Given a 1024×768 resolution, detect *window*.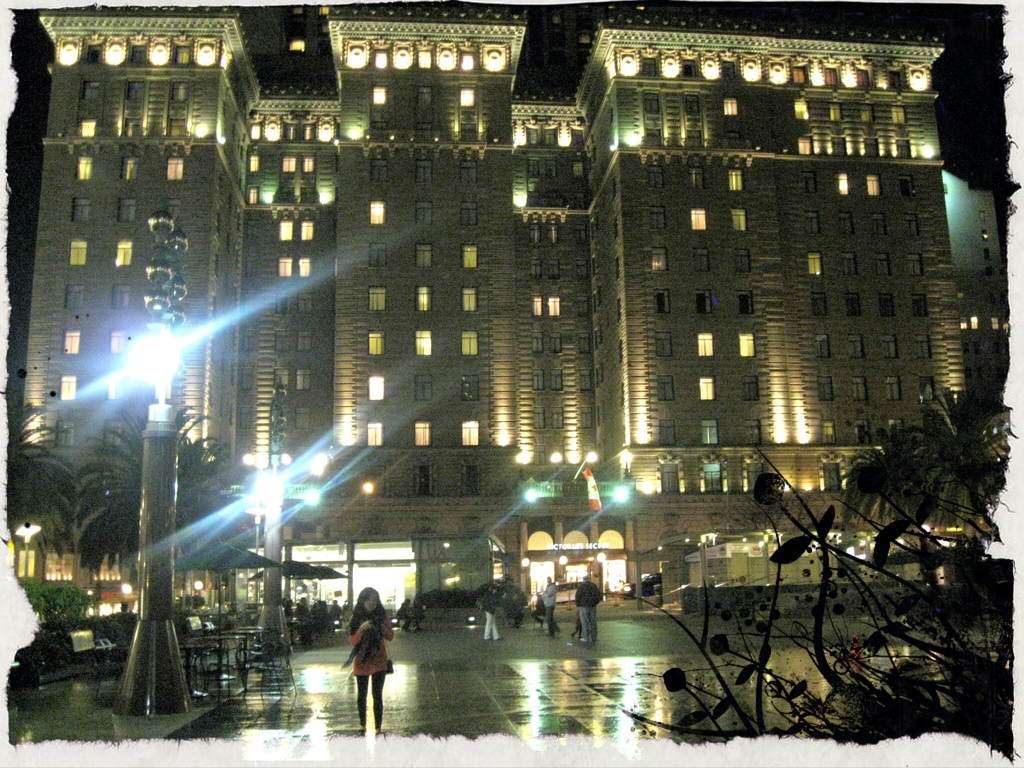
<region>464, 289, 476, 308</region>.
